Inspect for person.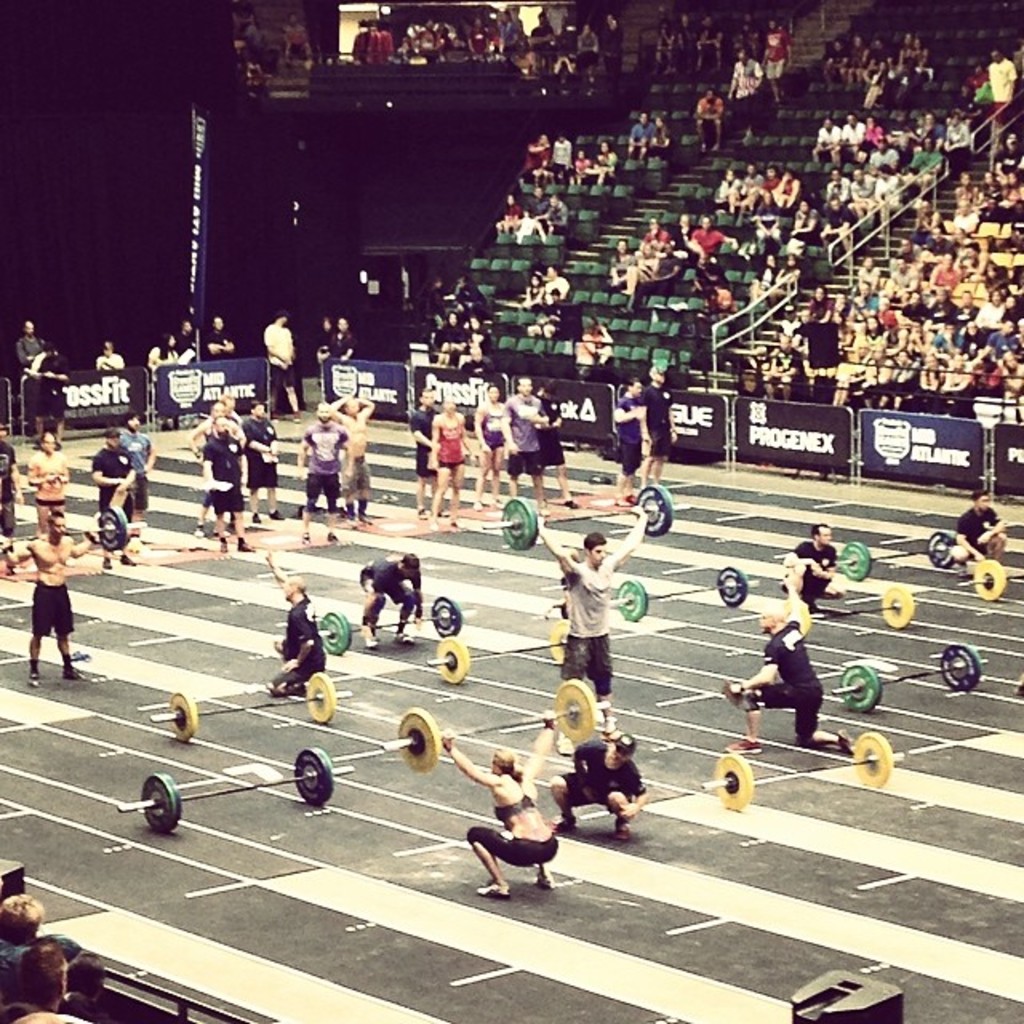
Inspection: x1=435, y1=710, x2=565, y2=898.
